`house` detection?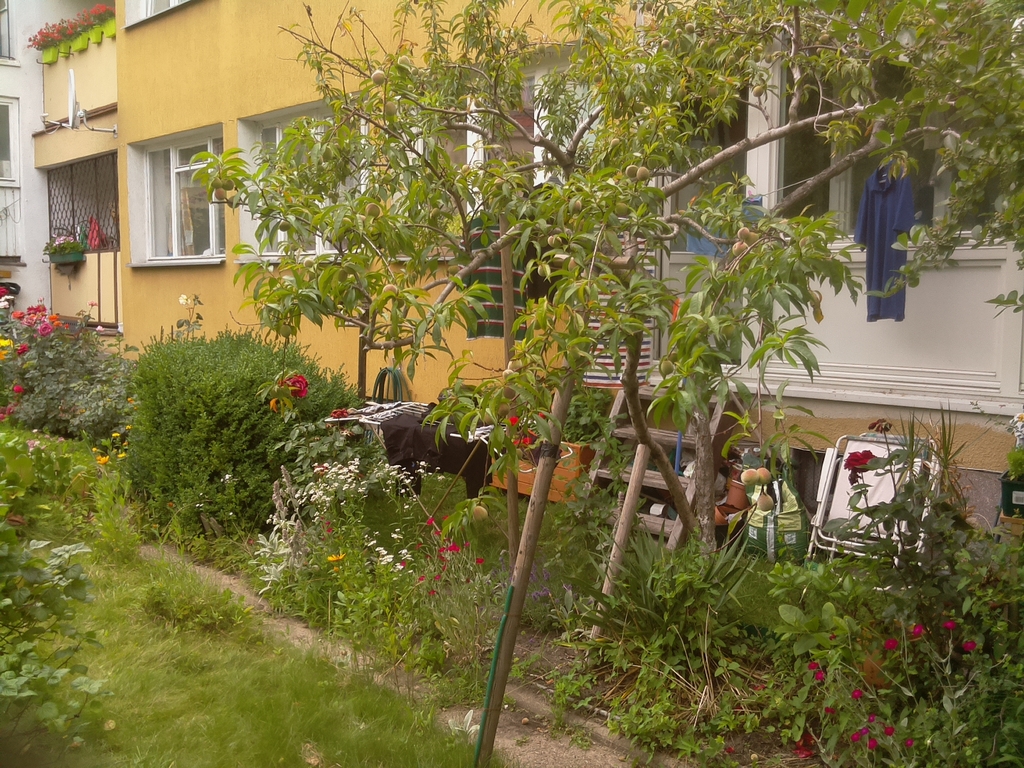
<region>47, 0, 1020, 641</region>
